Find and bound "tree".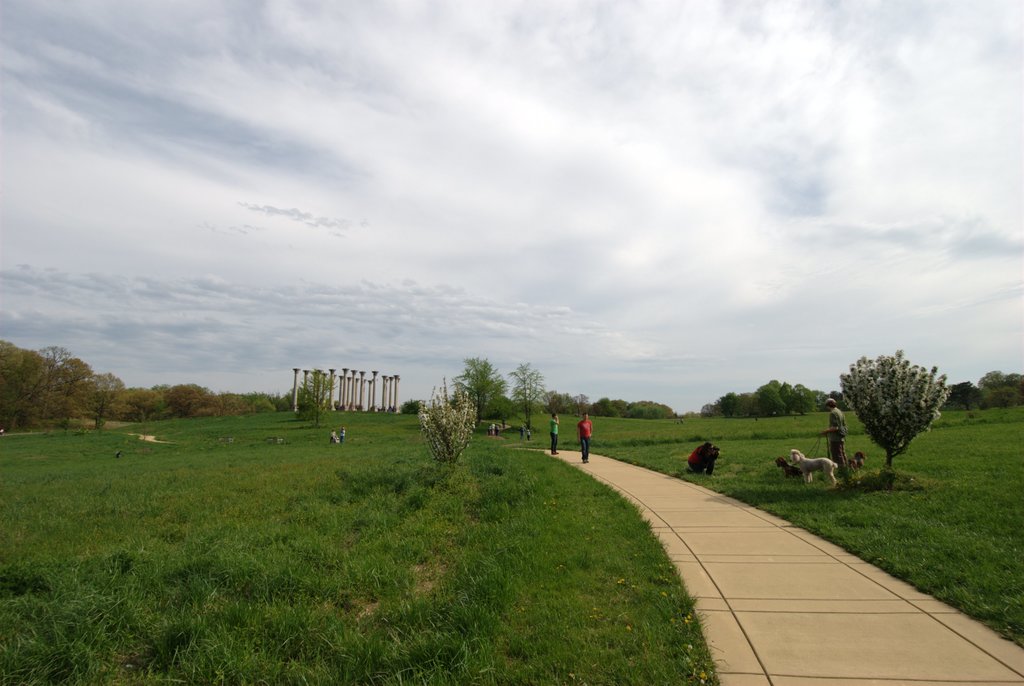
Bound: (left=86, top=365, right=124, bottom=432).
